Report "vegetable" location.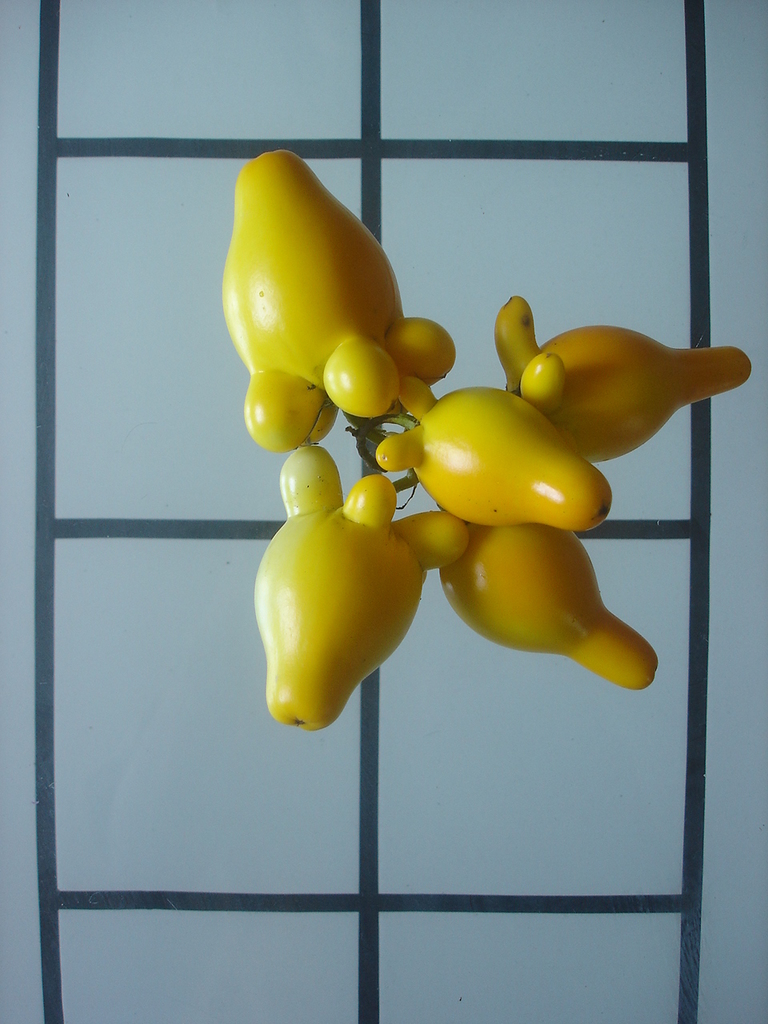
Report: box=[226, 152, 458, 455].
